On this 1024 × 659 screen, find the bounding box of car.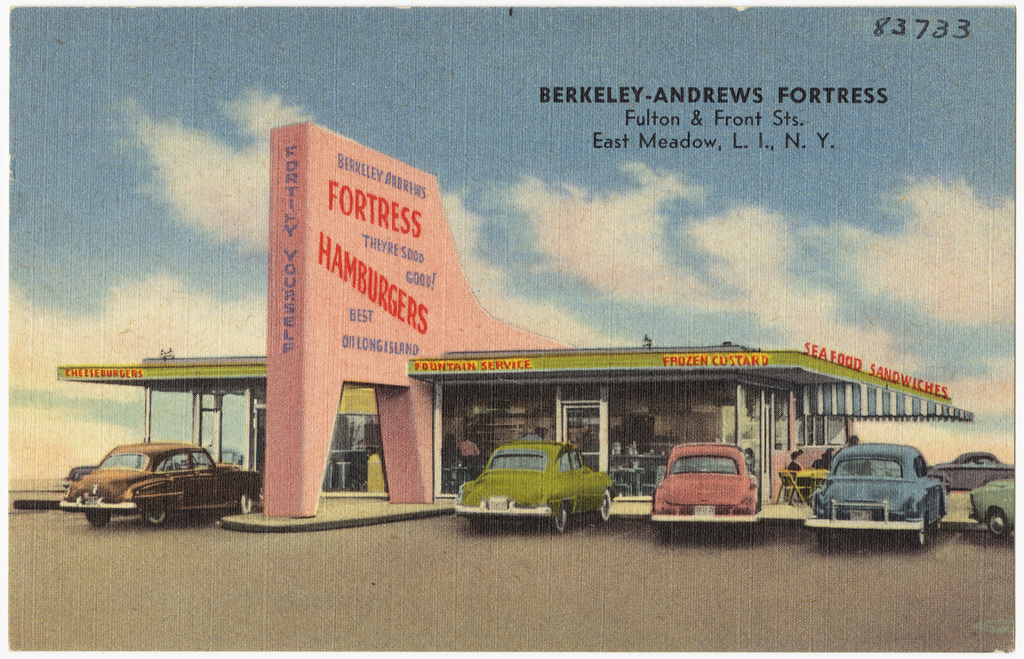
Bounding box: 969, 484, 1017, 537.
